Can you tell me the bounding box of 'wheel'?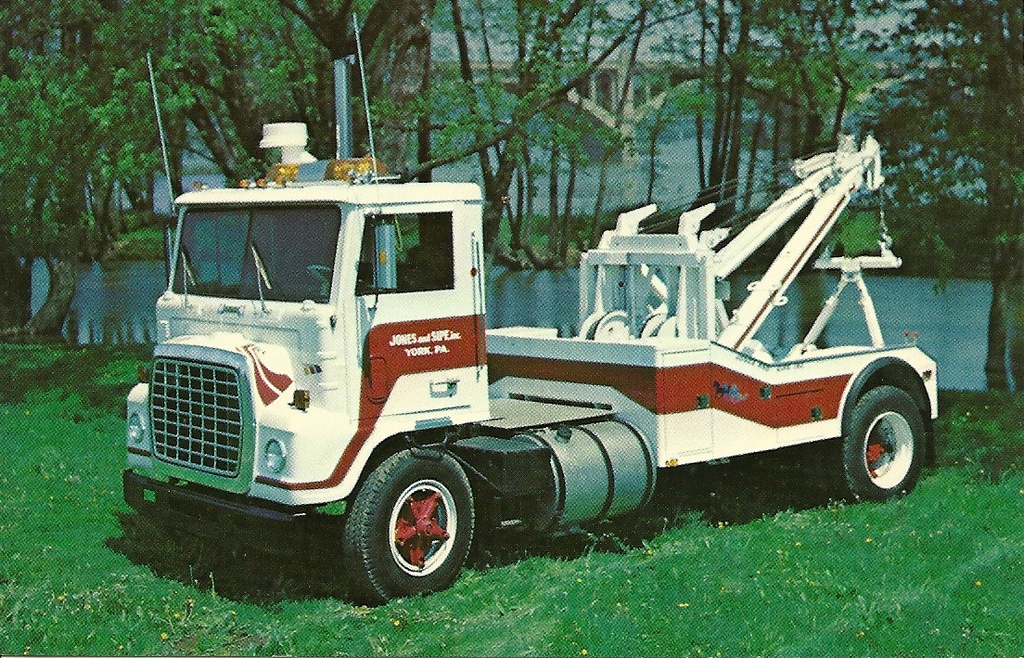
{"left": 306, "top": 264, "right": 366, "bottom": 289}.
